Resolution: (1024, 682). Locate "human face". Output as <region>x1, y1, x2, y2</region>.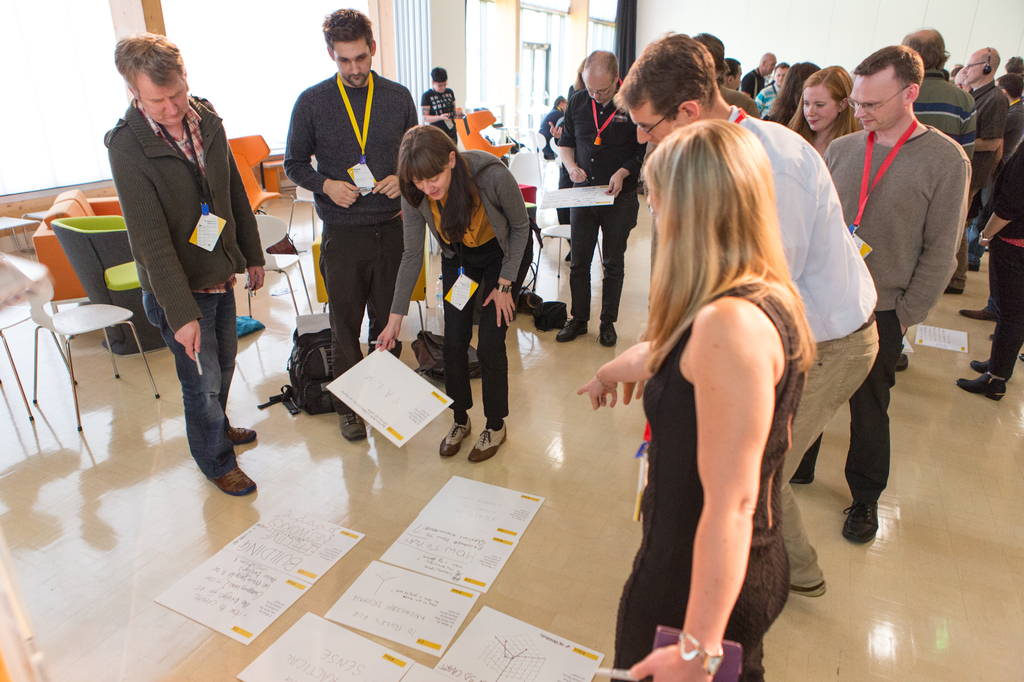
<region>144, 69, 184, 123</region>.
